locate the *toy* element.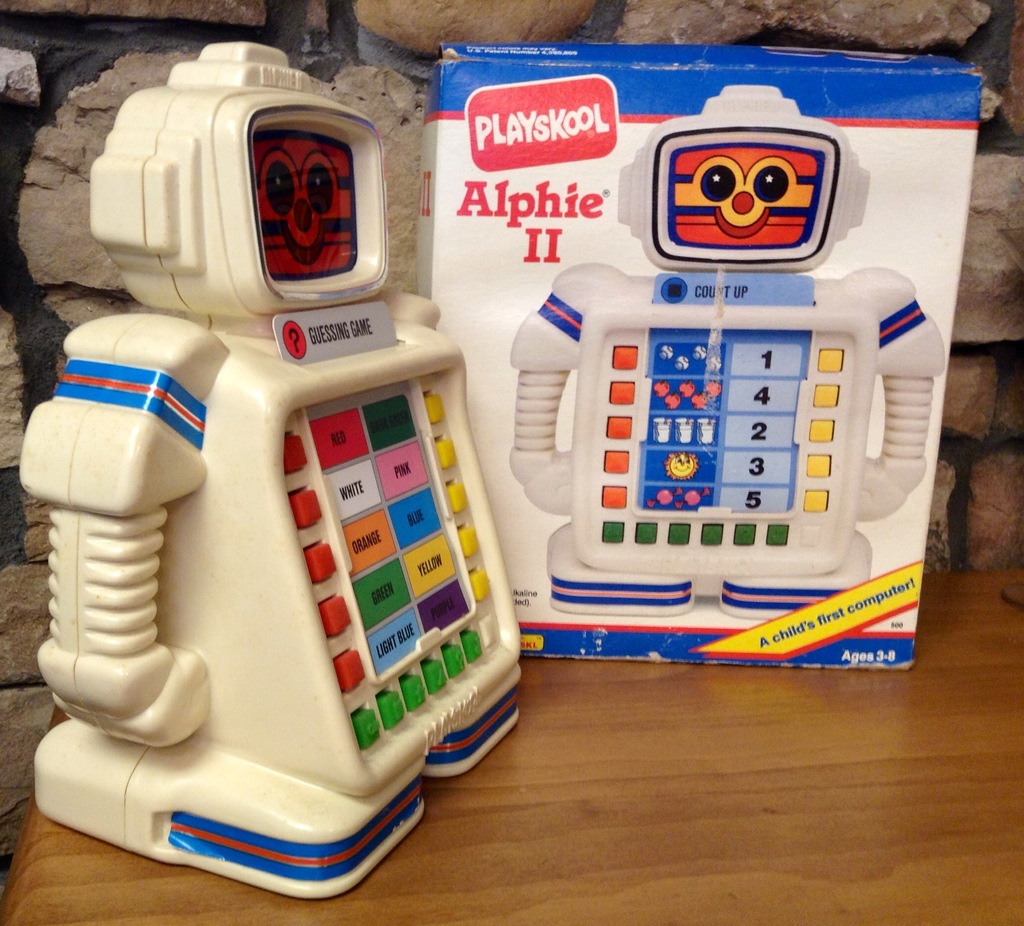
Element bbox: Rect(23, 102, 543, 888).
